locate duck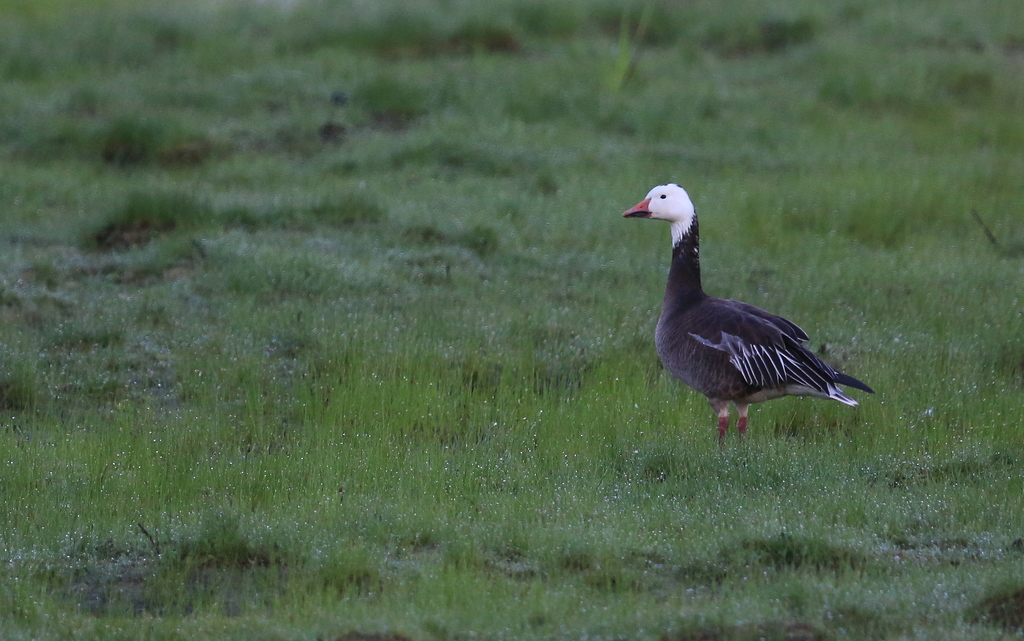
bbox=(623, 180, 883, 448)
